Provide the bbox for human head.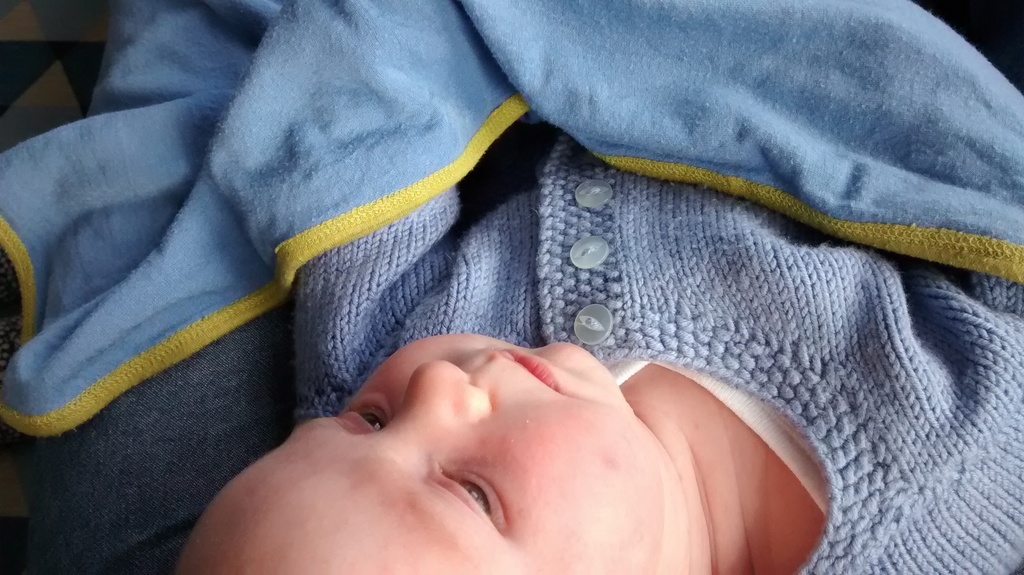
Rect(219, 324, 727, 545).
